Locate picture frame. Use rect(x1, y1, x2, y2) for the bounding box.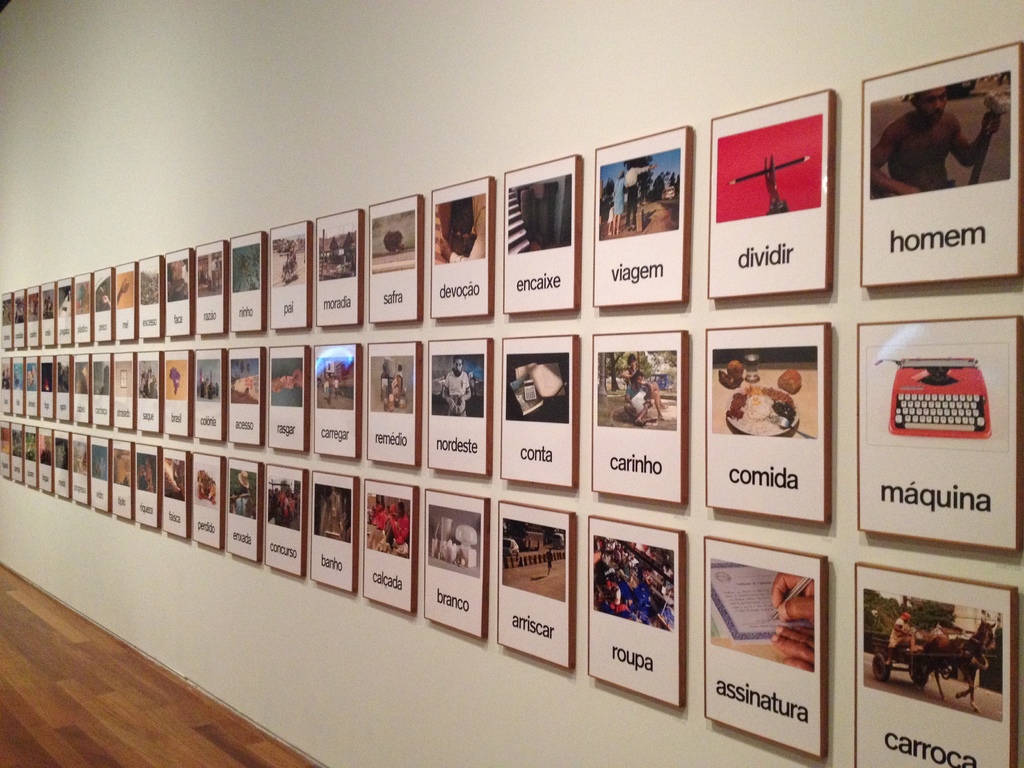
rect(314, 203, 367, 328).
